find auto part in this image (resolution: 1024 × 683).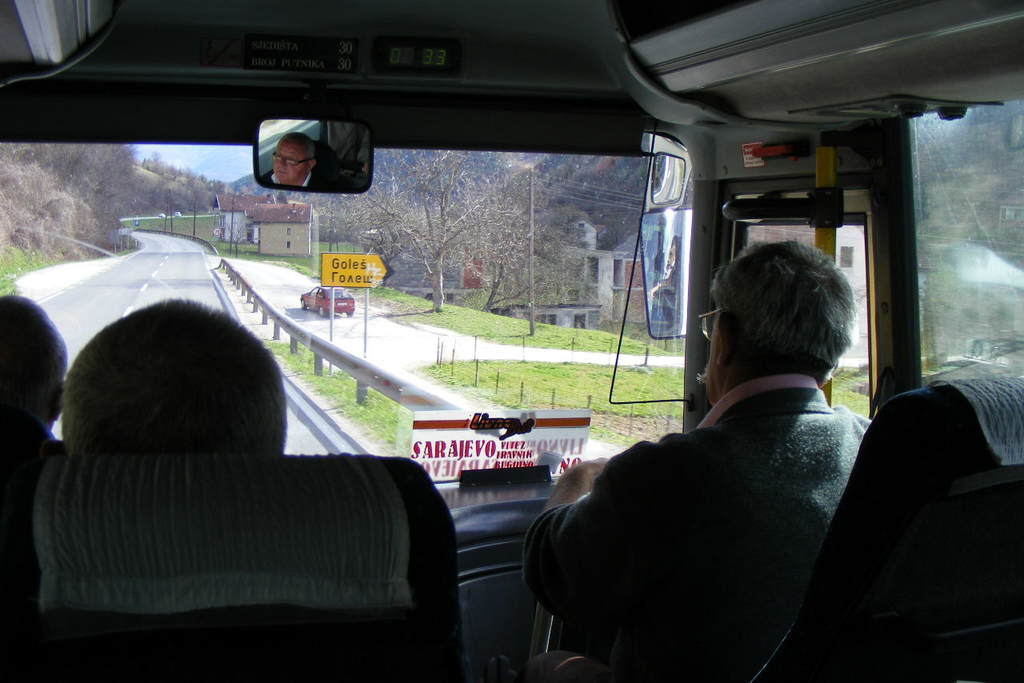
locate(255, 112, 378, 194).
